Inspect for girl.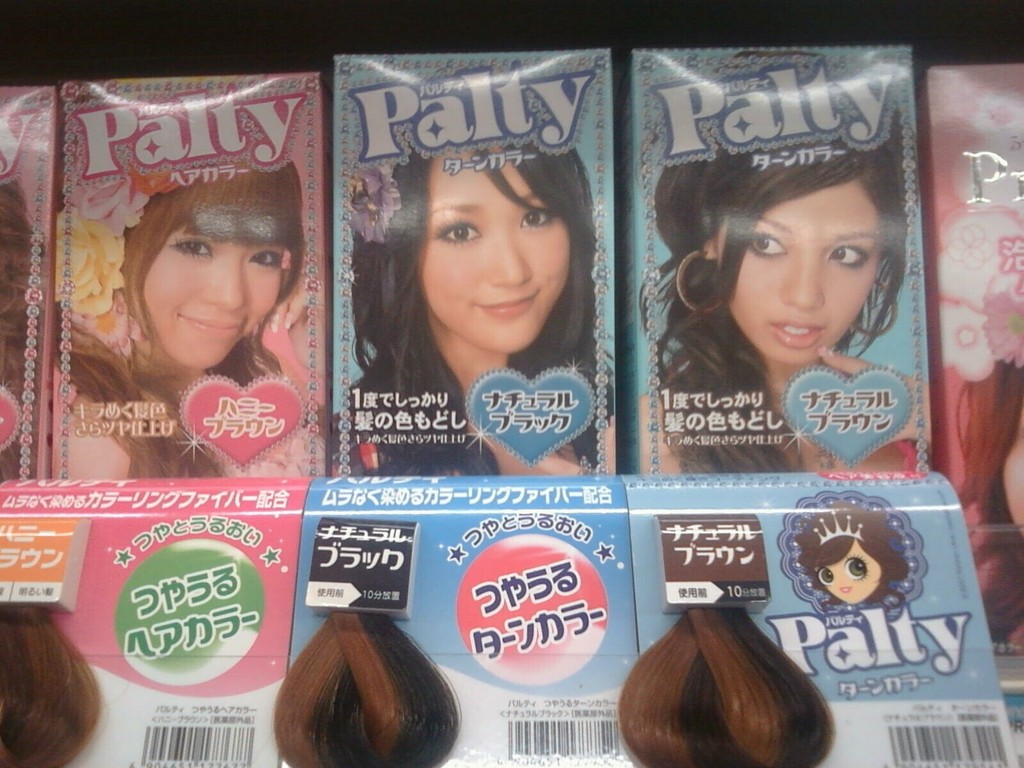
Inspection: (x1=344, y1=144, x2=595, y2=477).
